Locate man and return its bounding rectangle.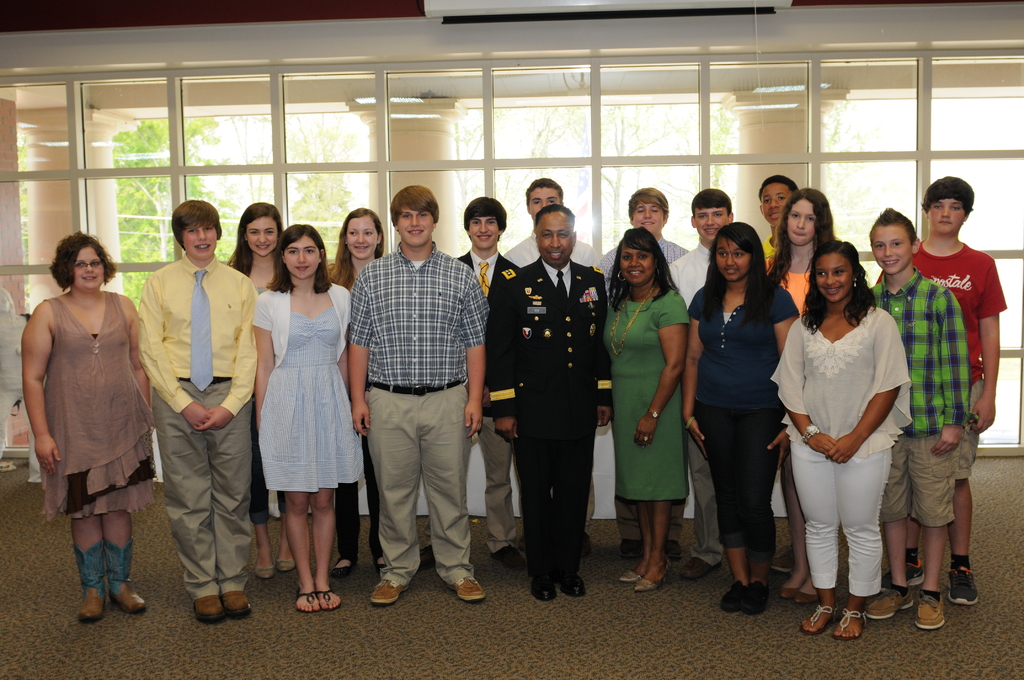
<region>516, 176, 596, 563</region>.
